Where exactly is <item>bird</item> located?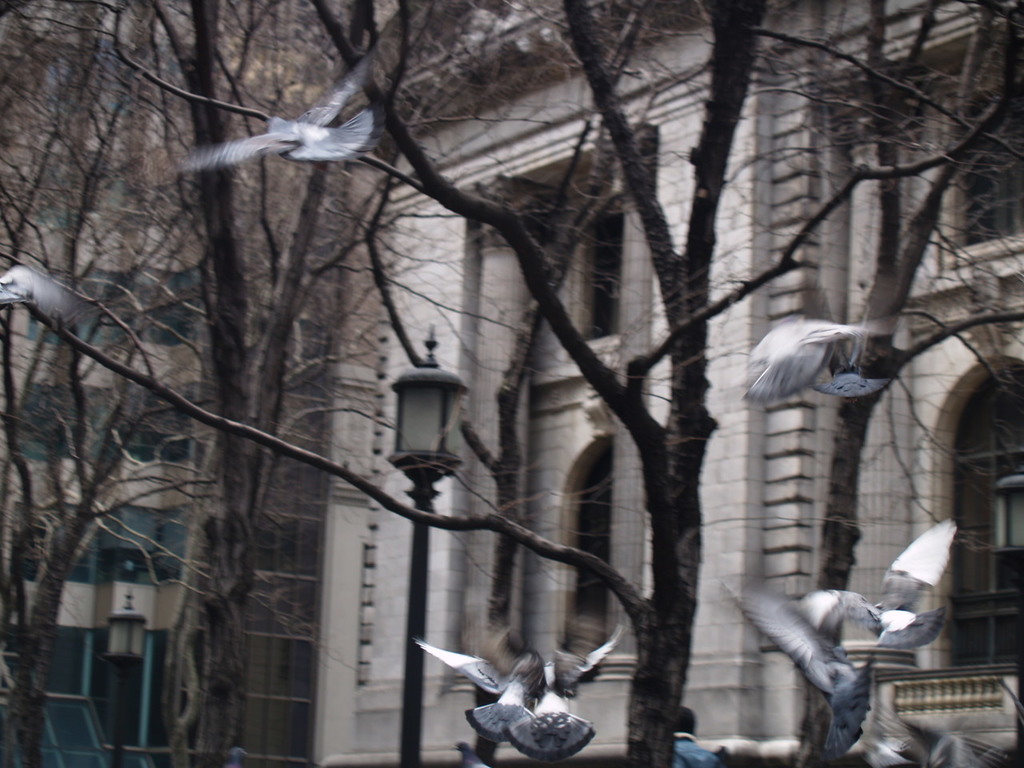
Its bounding box is <box>179,47,385,170</box>.
